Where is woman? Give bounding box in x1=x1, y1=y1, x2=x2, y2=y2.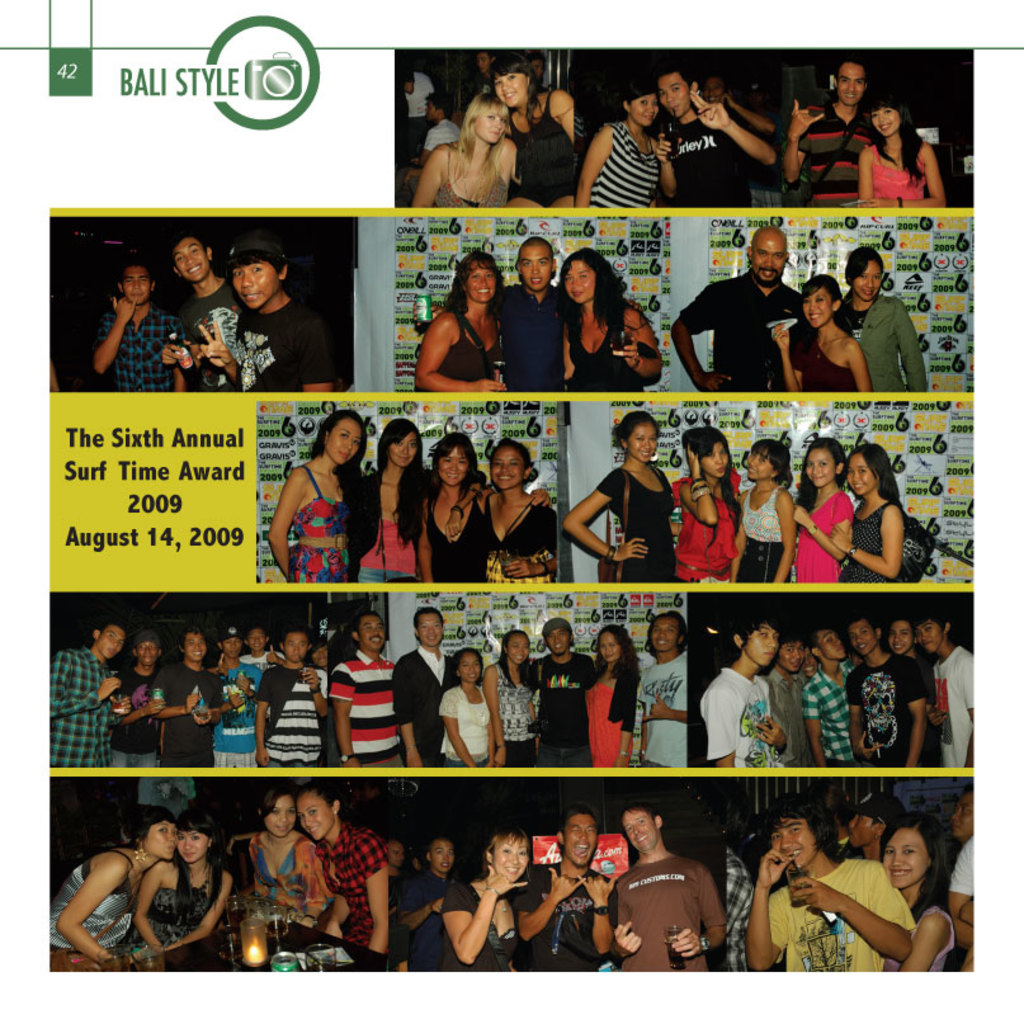
x1=835, y1=249, x2=931, y2=393.
